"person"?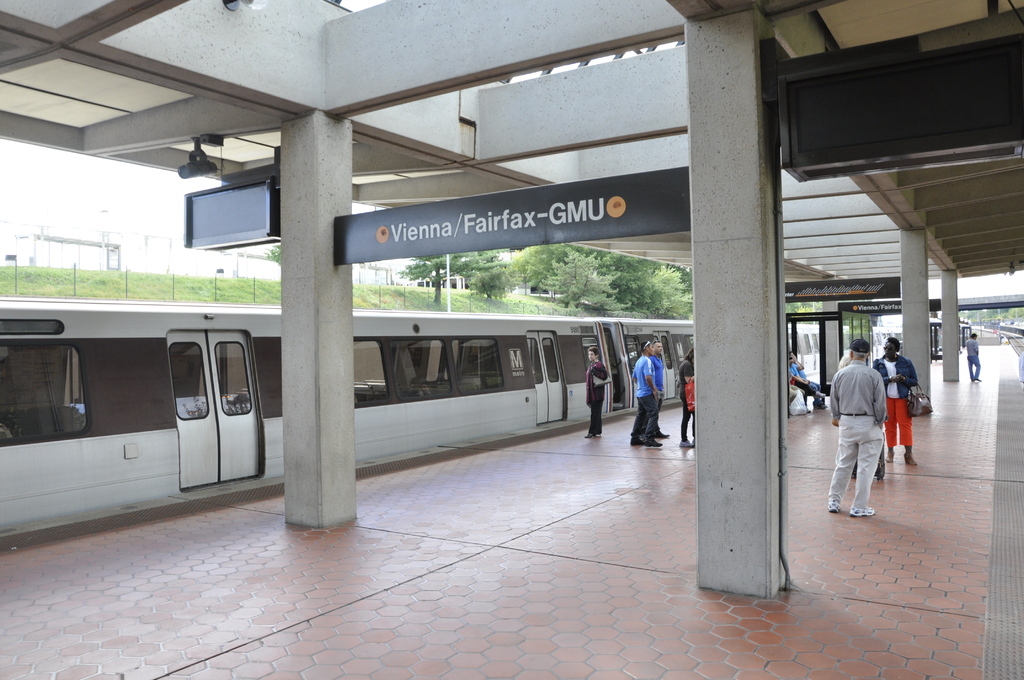
{"x1": 676, "y1": 348, "x2": 694, "y2": 449}
